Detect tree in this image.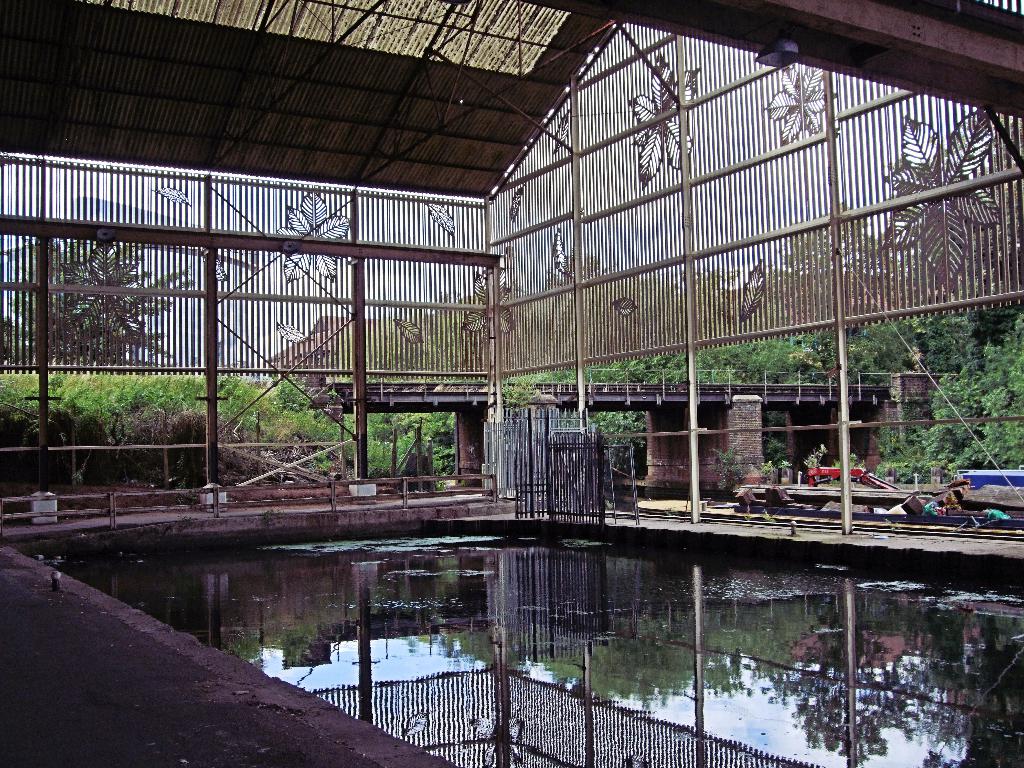
Detection: pyautogui.locateOnScreen(885, 86, 1023, 321).
